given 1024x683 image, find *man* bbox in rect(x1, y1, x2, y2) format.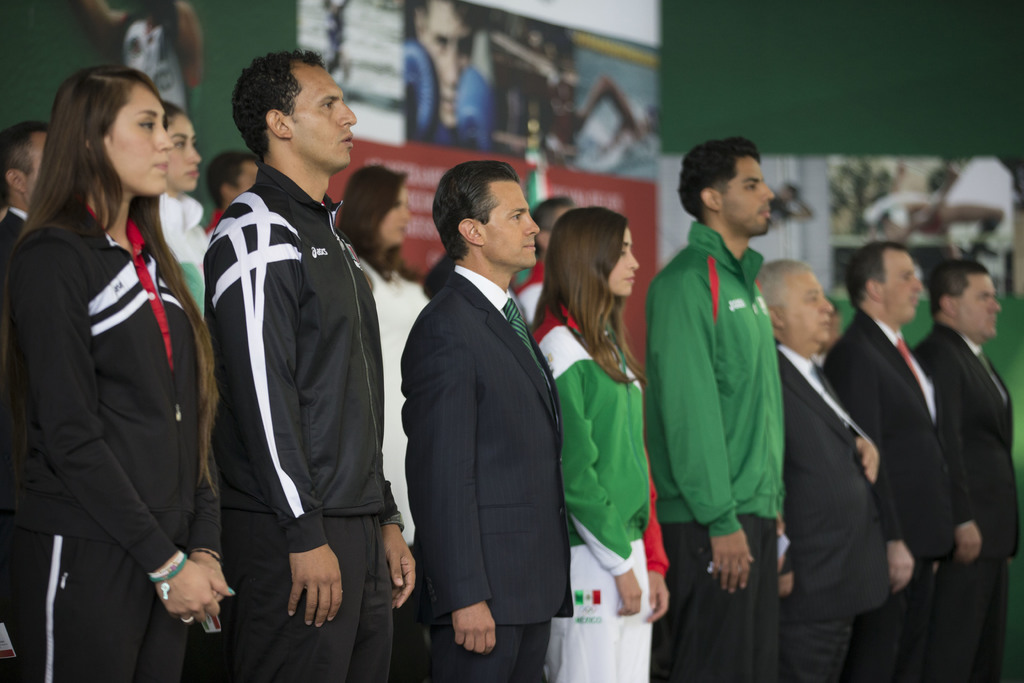
rect(762, 258, 890, 682).
